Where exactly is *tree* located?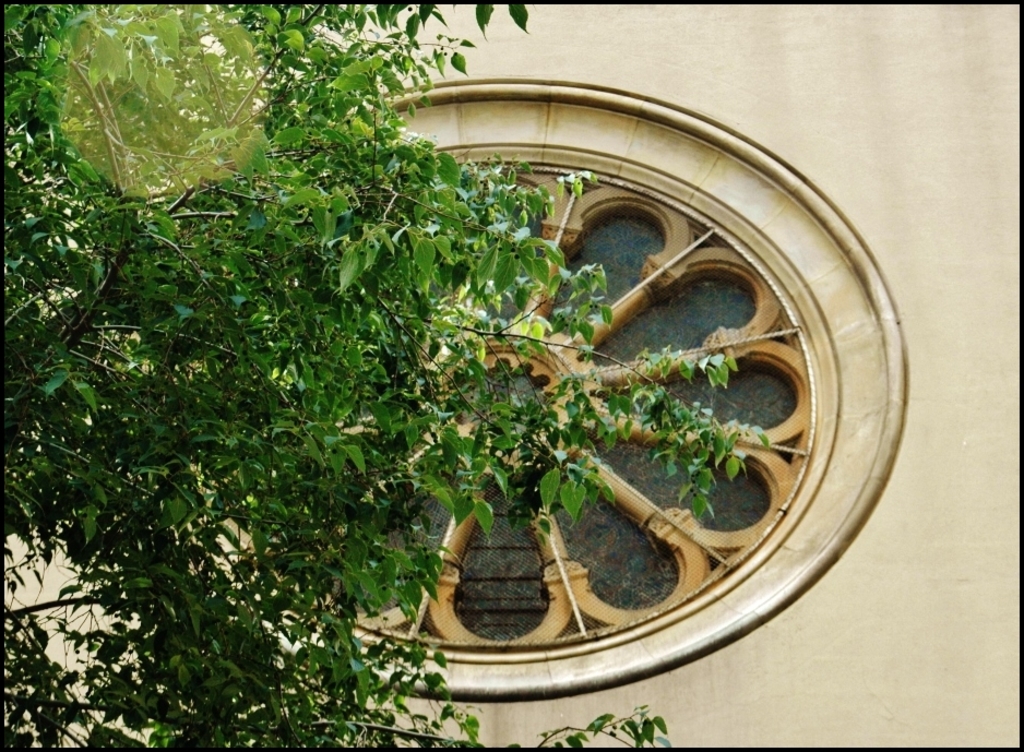
Its bounding box is [0,3,676,748].
